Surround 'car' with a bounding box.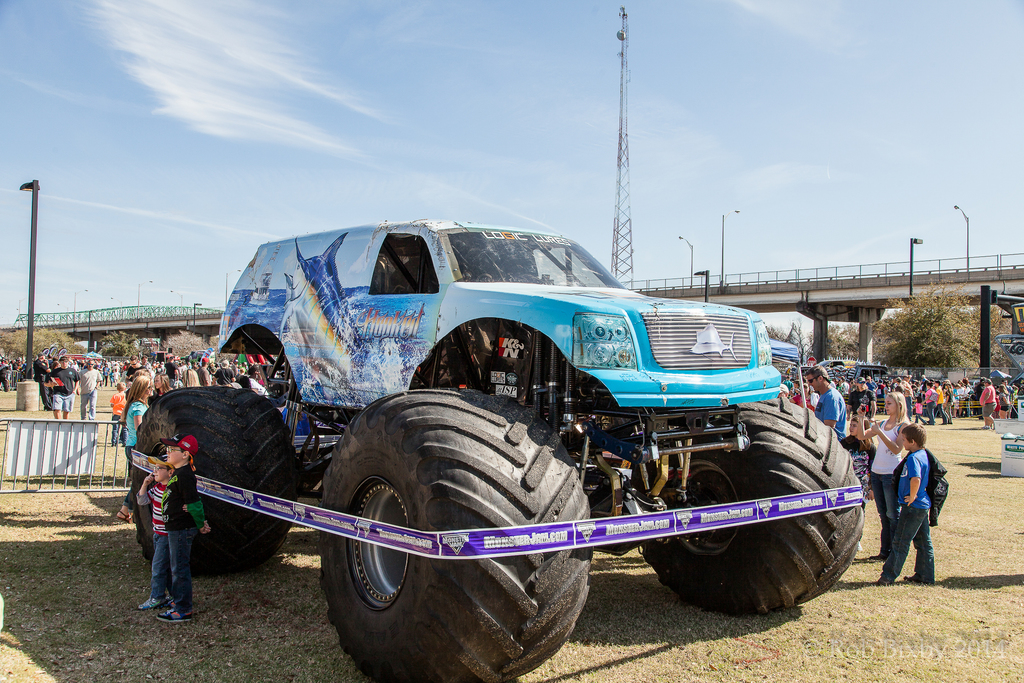
[139, 178, 876, 649].
